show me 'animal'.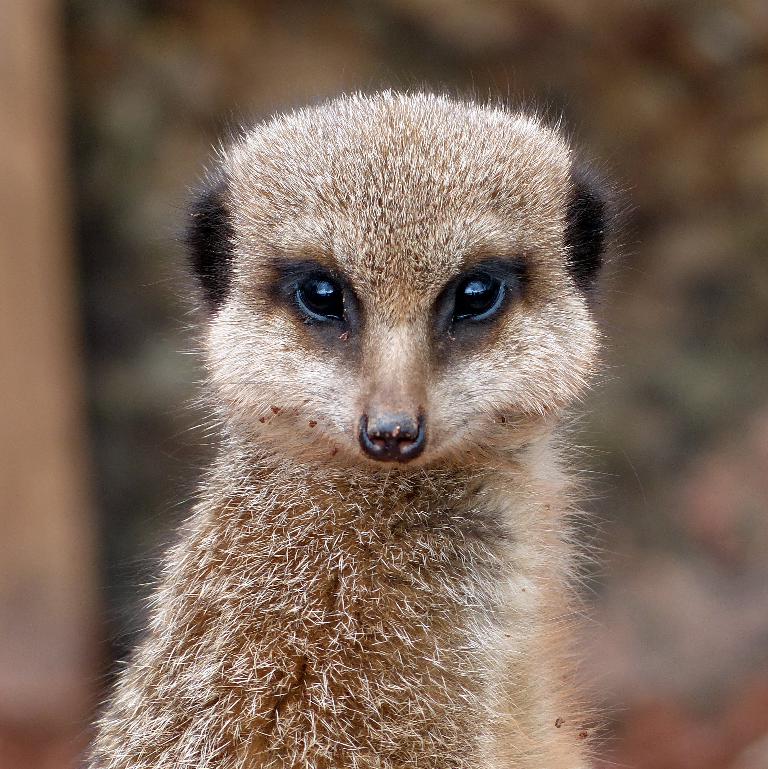
'animal' is here: locate(50, 53, 658, 768).
